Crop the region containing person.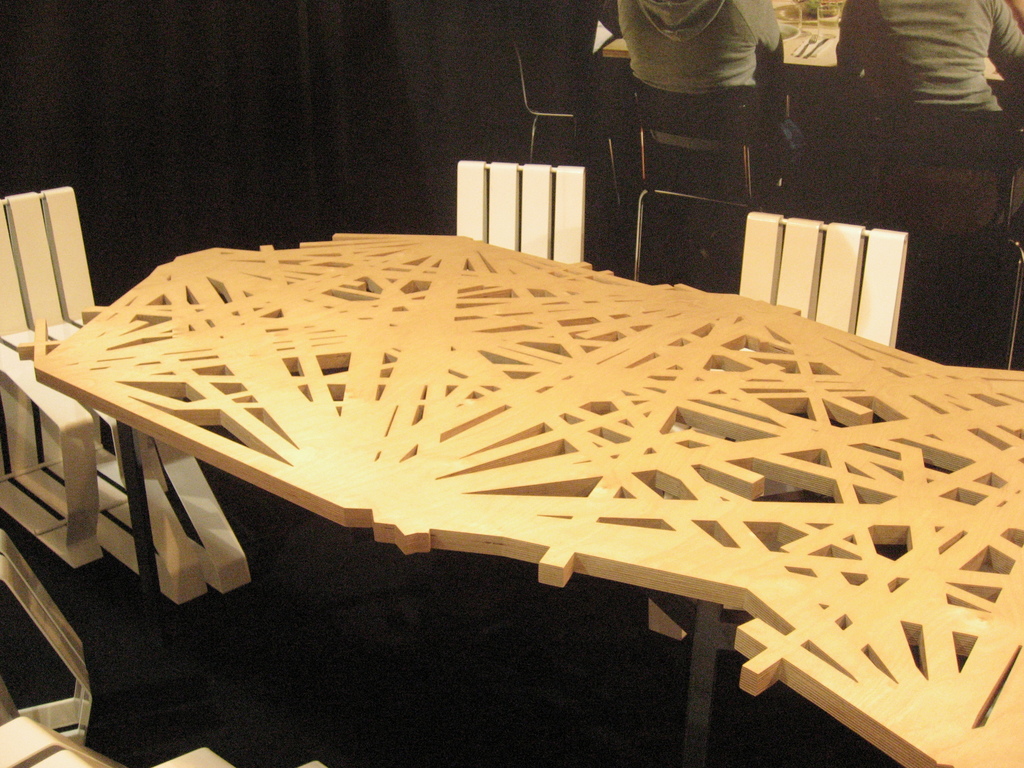
Crop region: region(621, 0, 787, 271).
